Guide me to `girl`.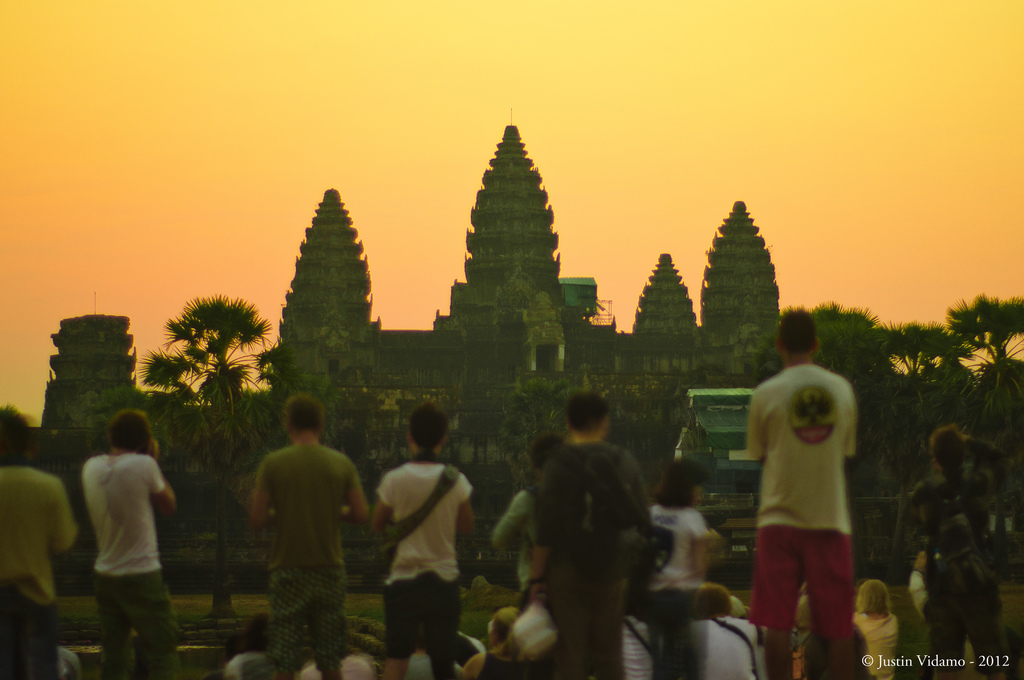
Guidance: detection(856, 578, 898, 679).
